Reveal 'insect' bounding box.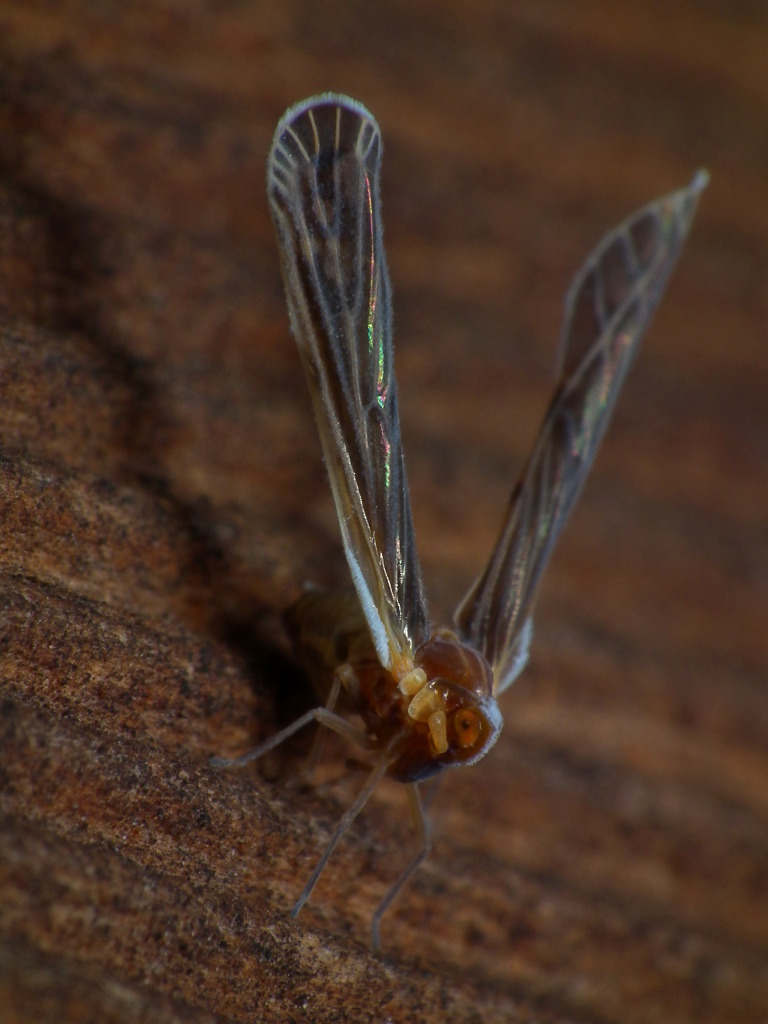
Revealed: {"left": 210, "top": 89, "right": 711, "bottom": 948}.
